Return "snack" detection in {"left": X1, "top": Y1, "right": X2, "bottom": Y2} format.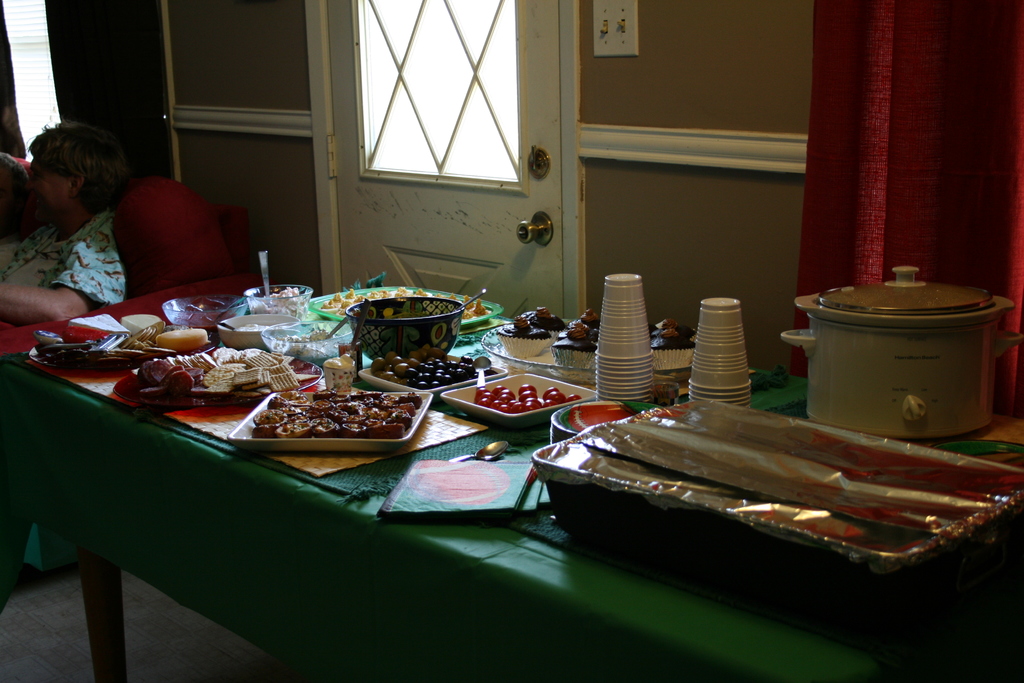
{"left": 130, "top": 344, "right": 316, "bottom": 397}.
